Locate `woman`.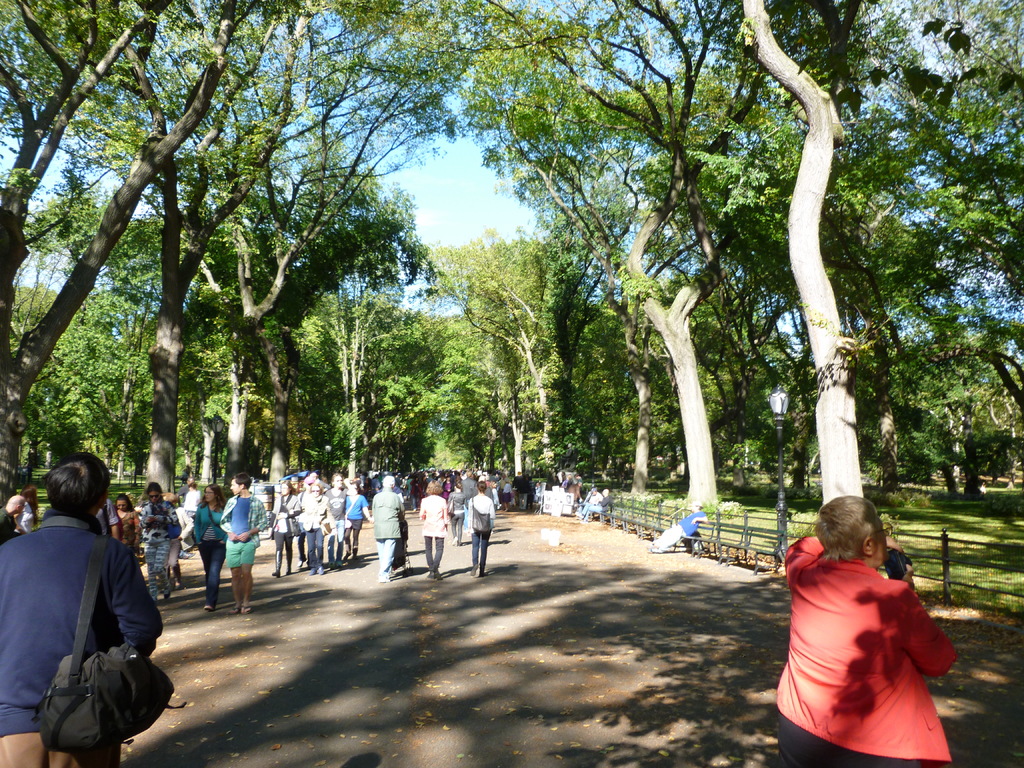
Bounding box: box(299, 483, 330, 575).
